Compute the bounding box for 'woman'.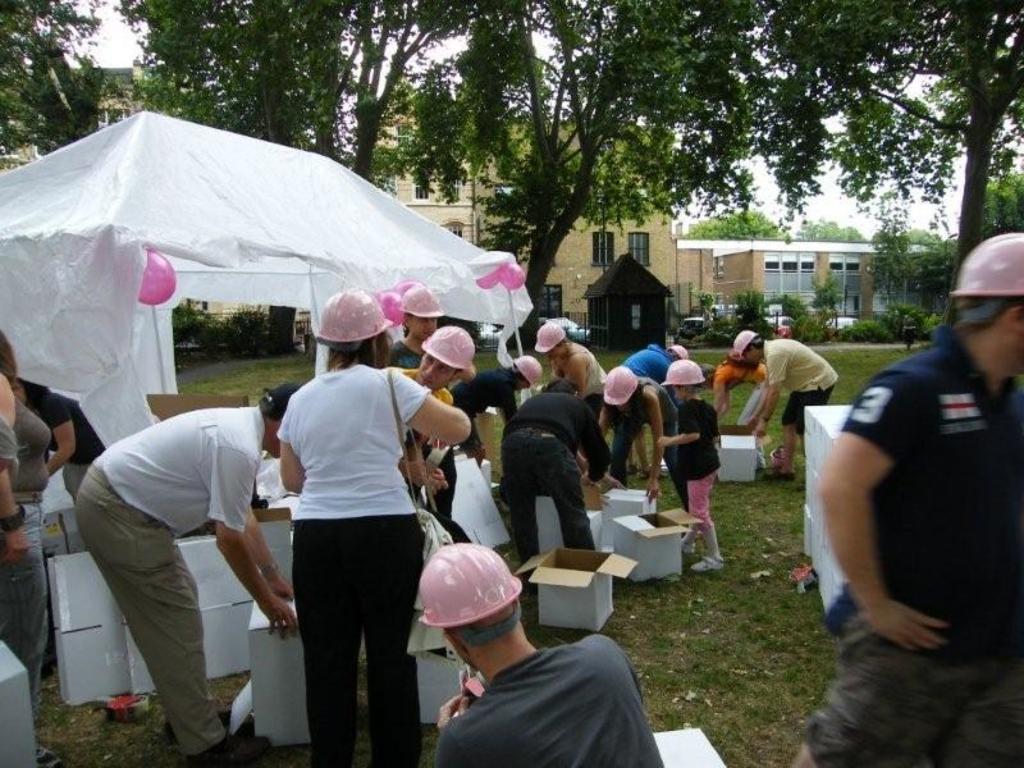
rect(0, 326, 60, 764).
